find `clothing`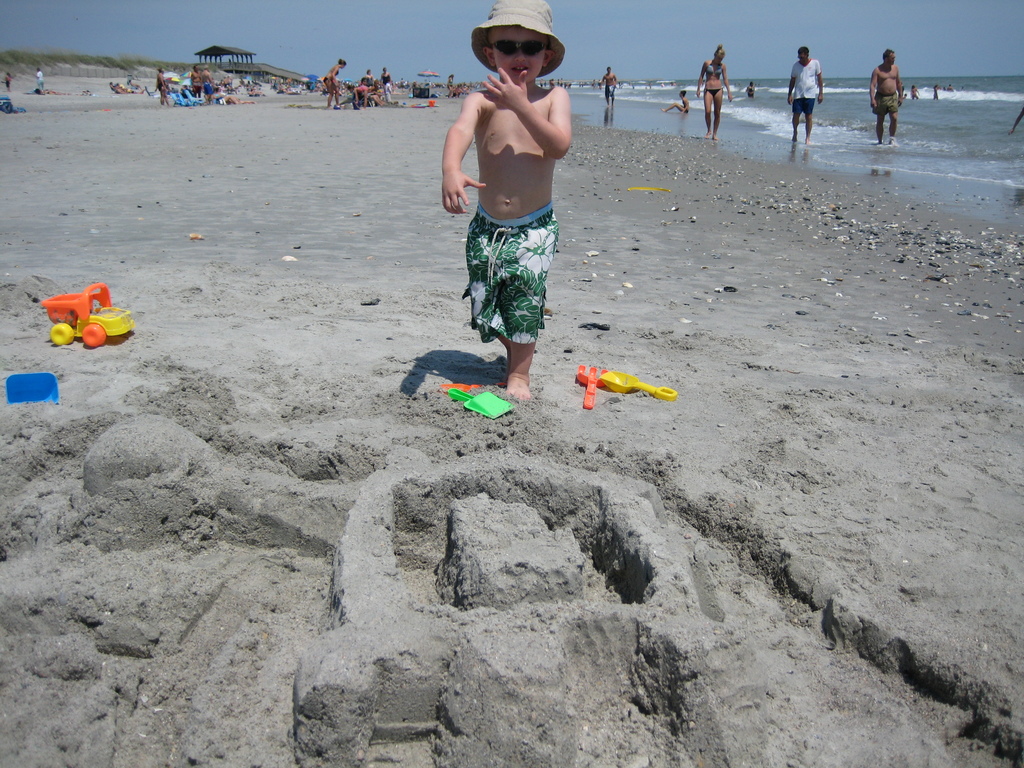
box(872, 92, 899, 116)
